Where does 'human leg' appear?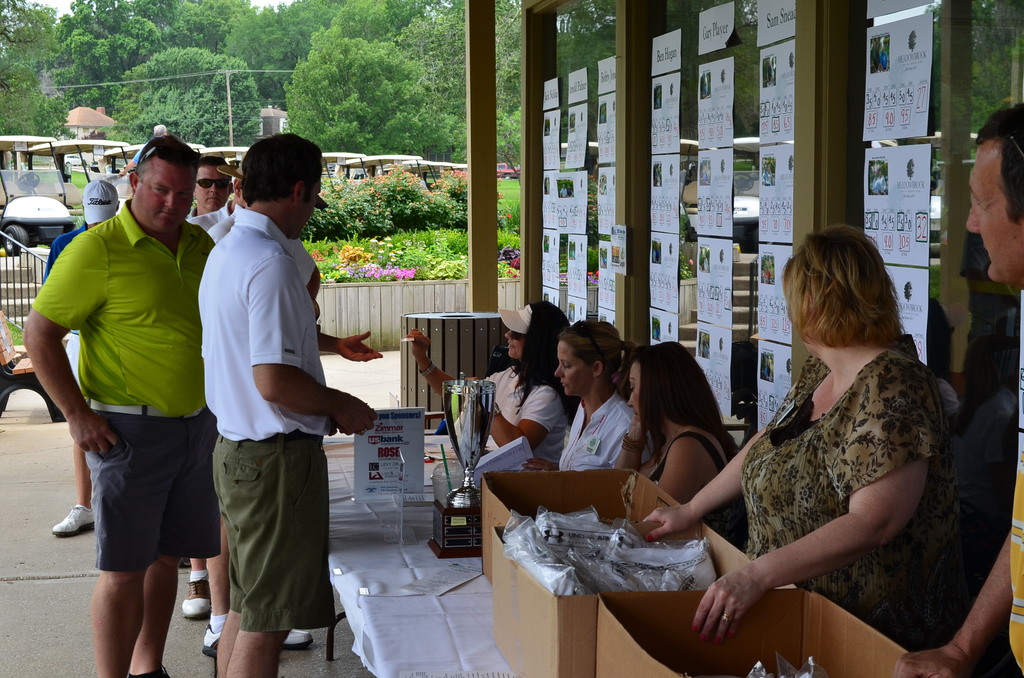
Appears at [left=232, top=436, right=340, bottom=677].
